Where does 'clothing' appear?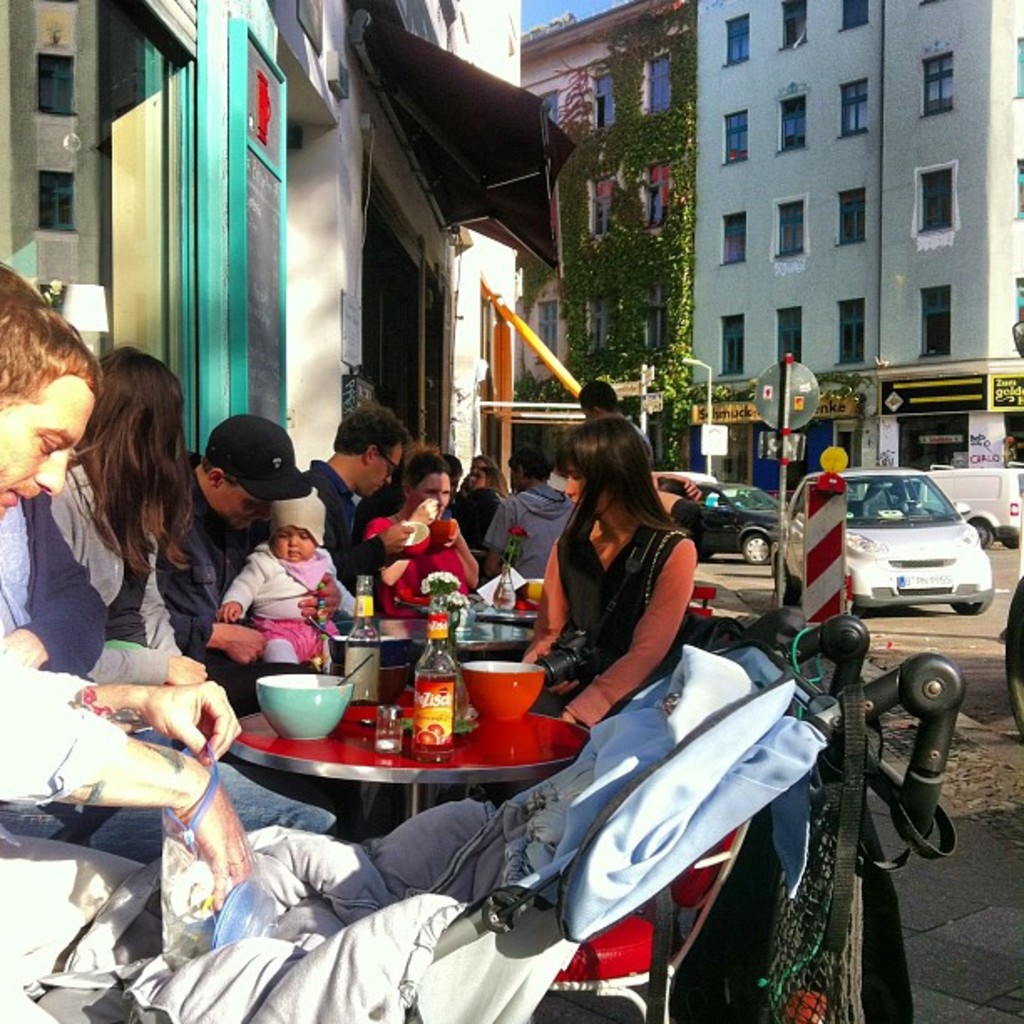
Appears at 480, 485, 576, 579.
